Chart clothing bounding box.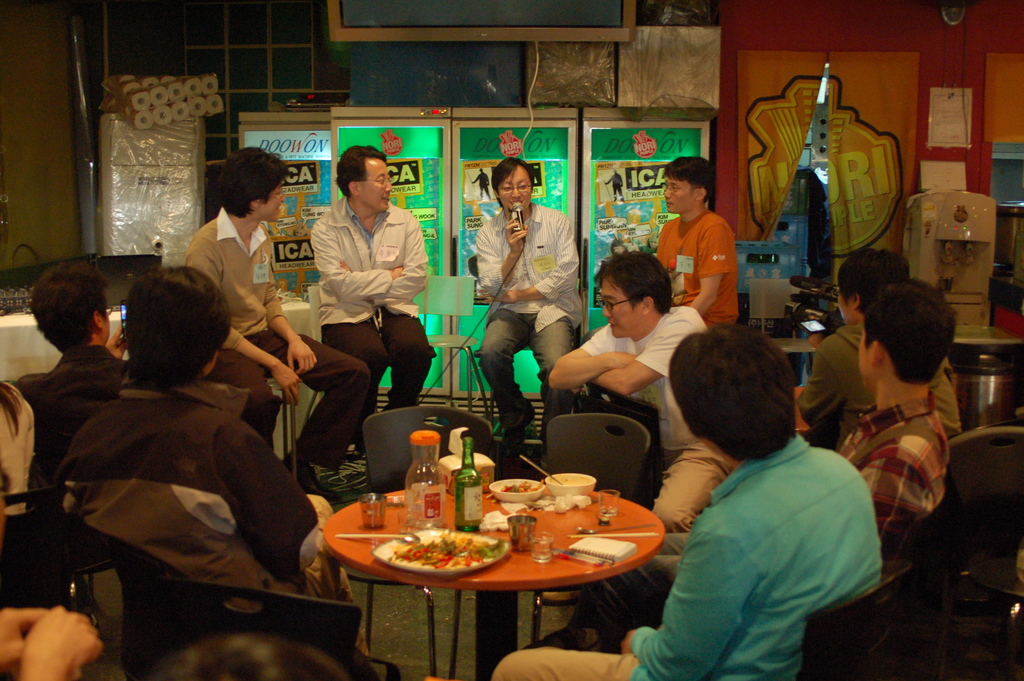
Charted: (656,202,741,324).
